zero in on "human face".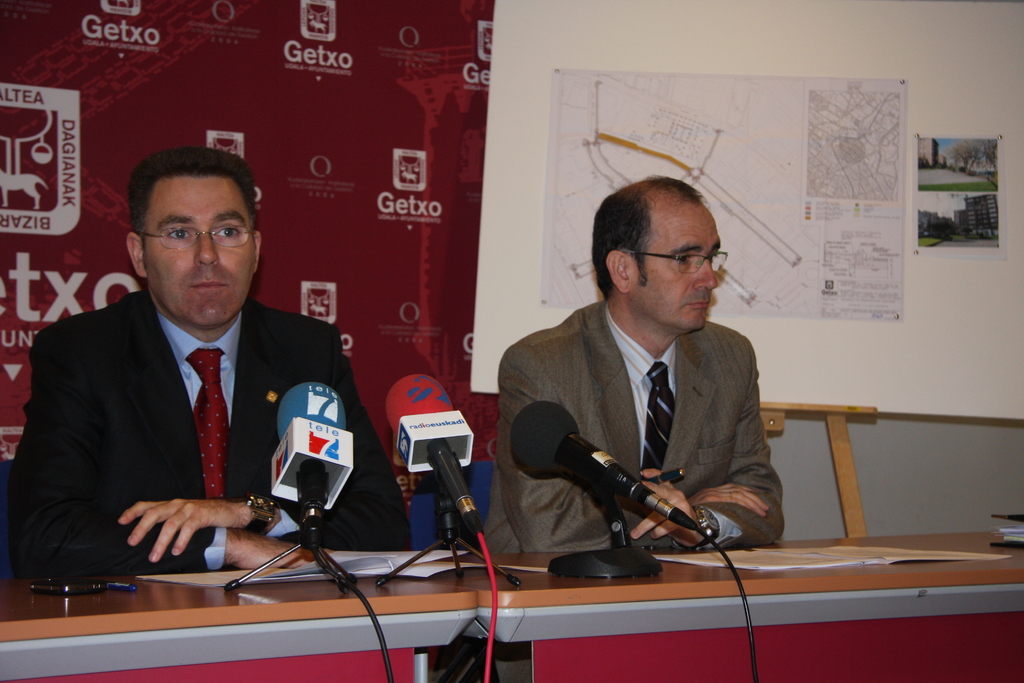
Zeroed in: 625, 195, 719, 334.
